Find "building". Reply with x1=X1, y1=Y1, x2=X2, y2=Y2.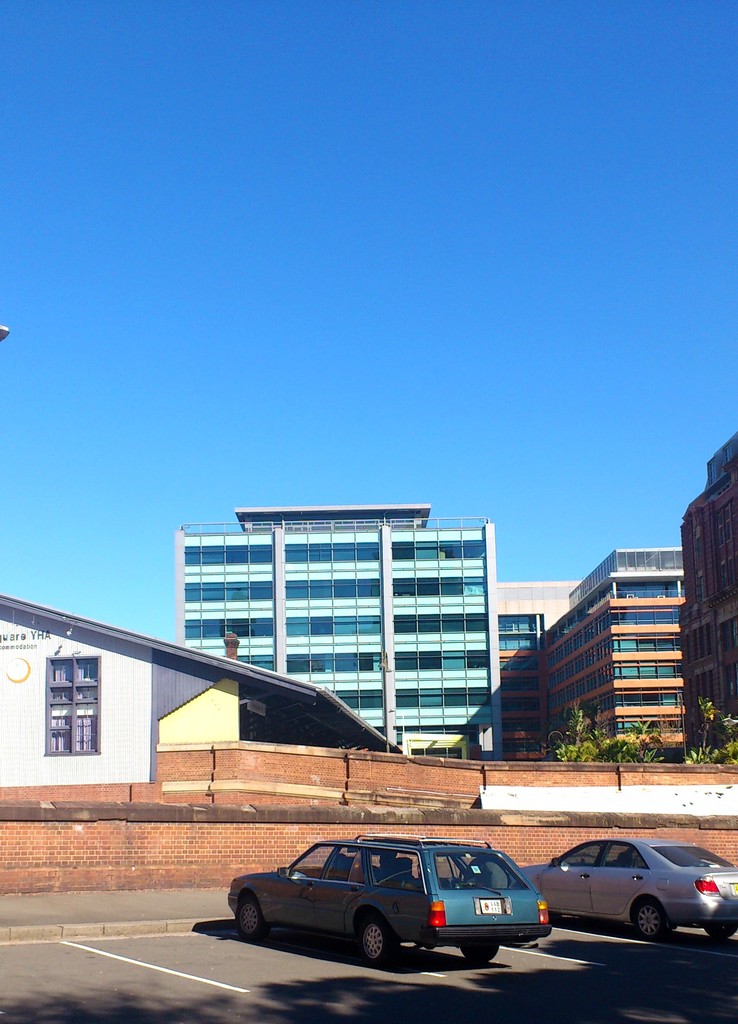
x1=683, y1=434, x2=737, y2=749.
